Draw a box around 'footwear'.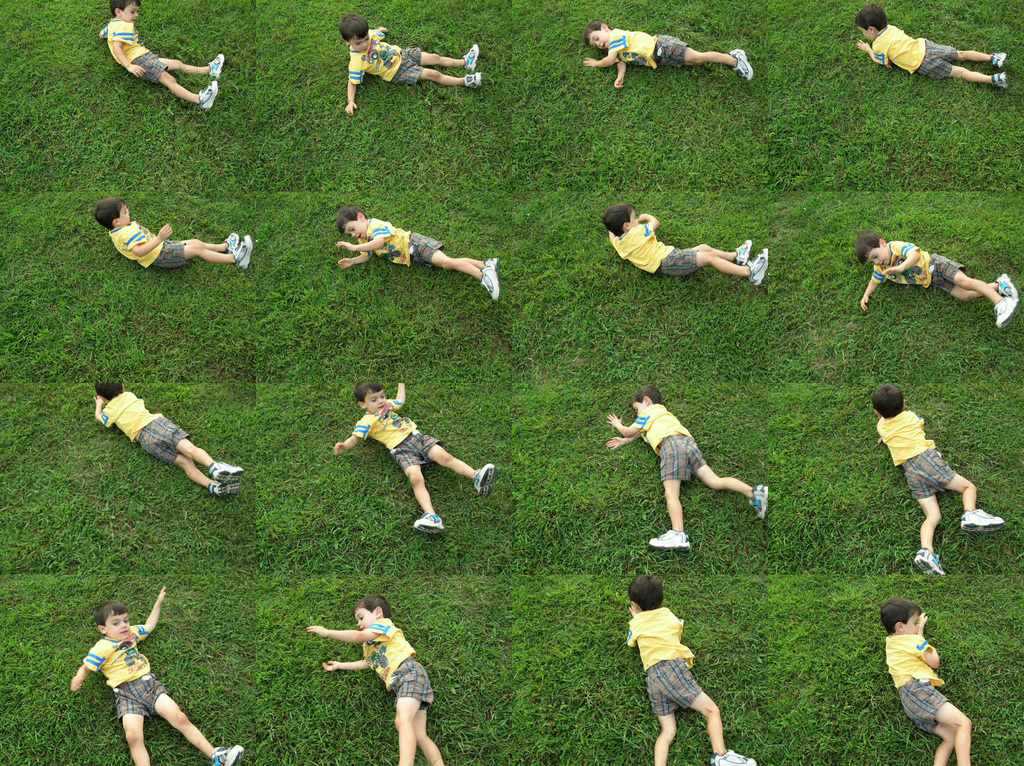
[x1=994, y1=296, x2=1019, y2=327].
